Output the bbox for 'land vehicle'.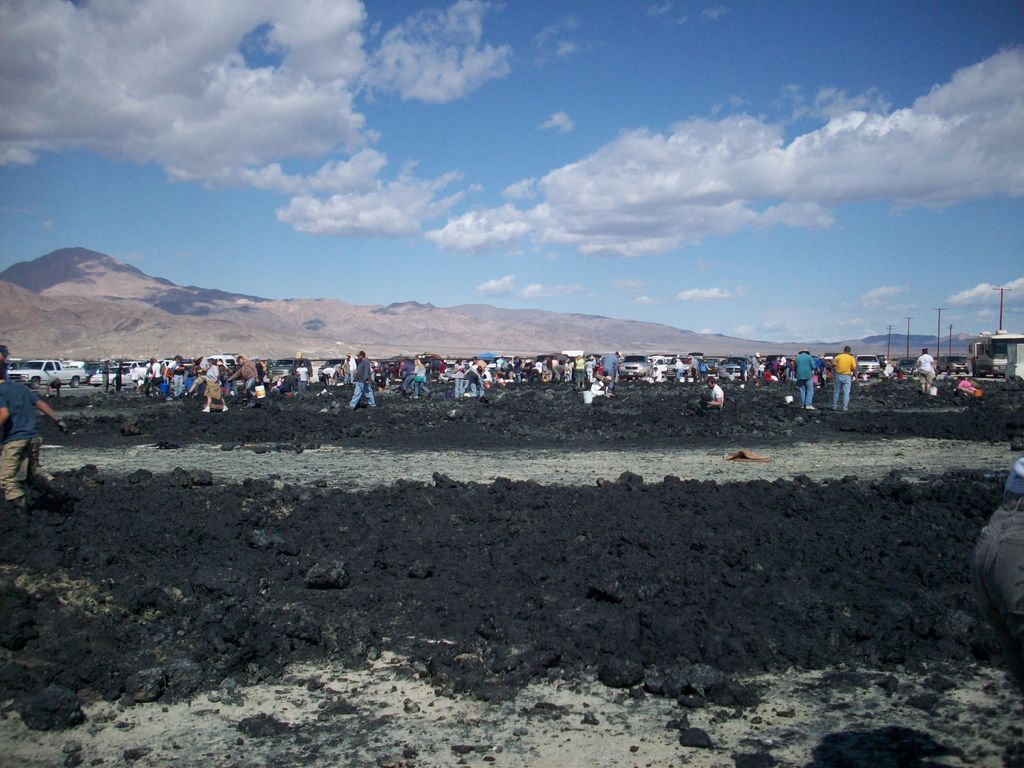
x1=94 y1=362 x2=135 y2=386.
